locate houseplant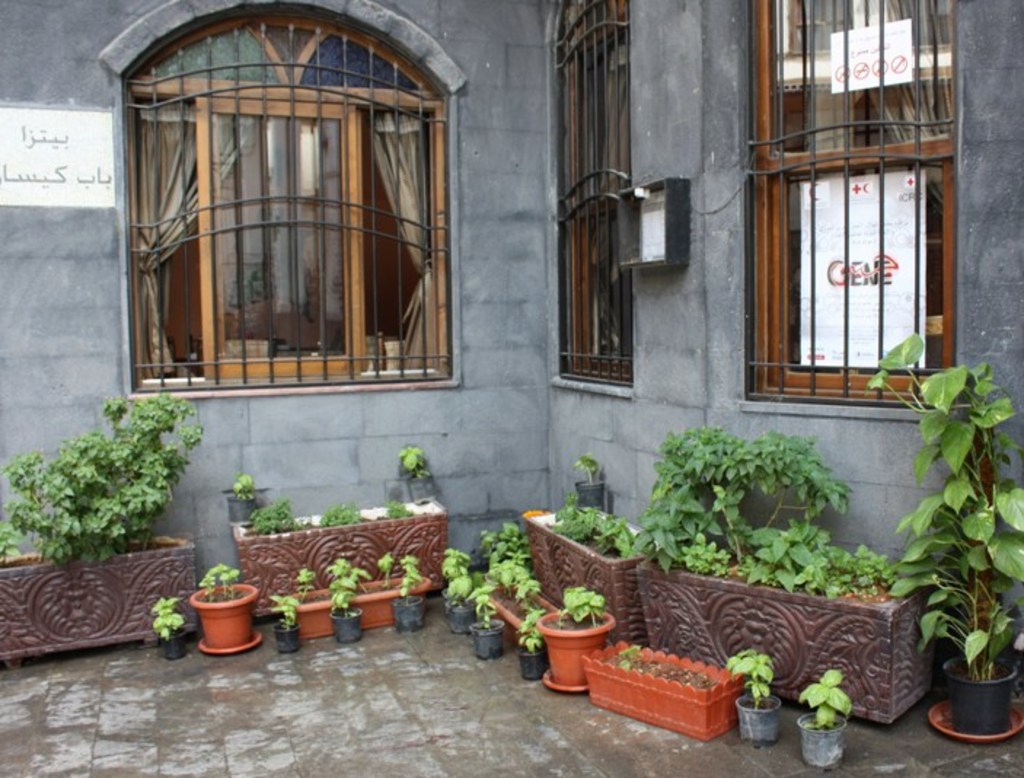
[x1=147, y1=589, x2=188, y2=656]
